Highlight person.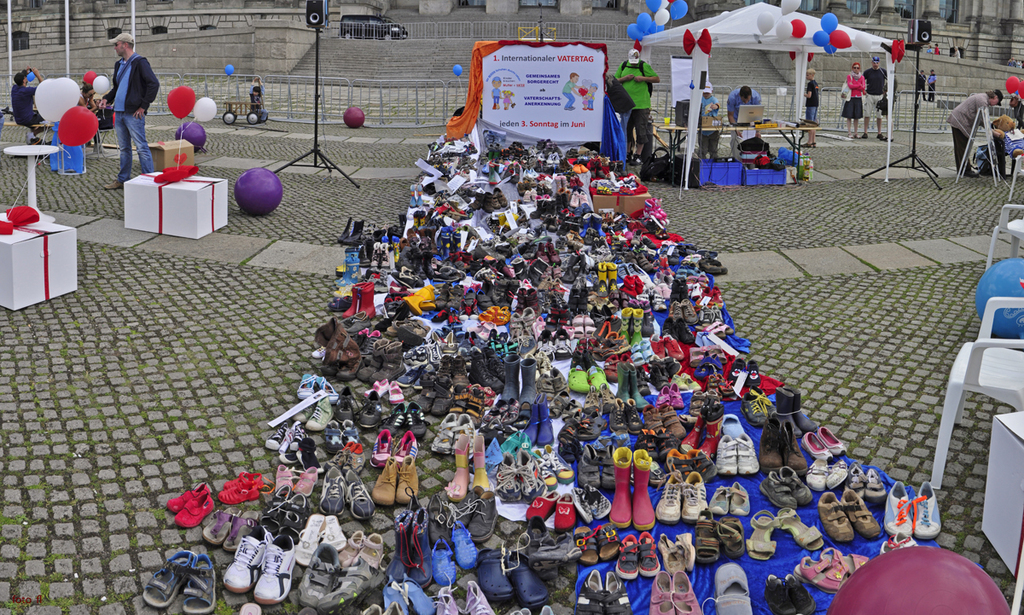
Highlighted region: (x1=917, y1=70, x2=927, y2=102).
